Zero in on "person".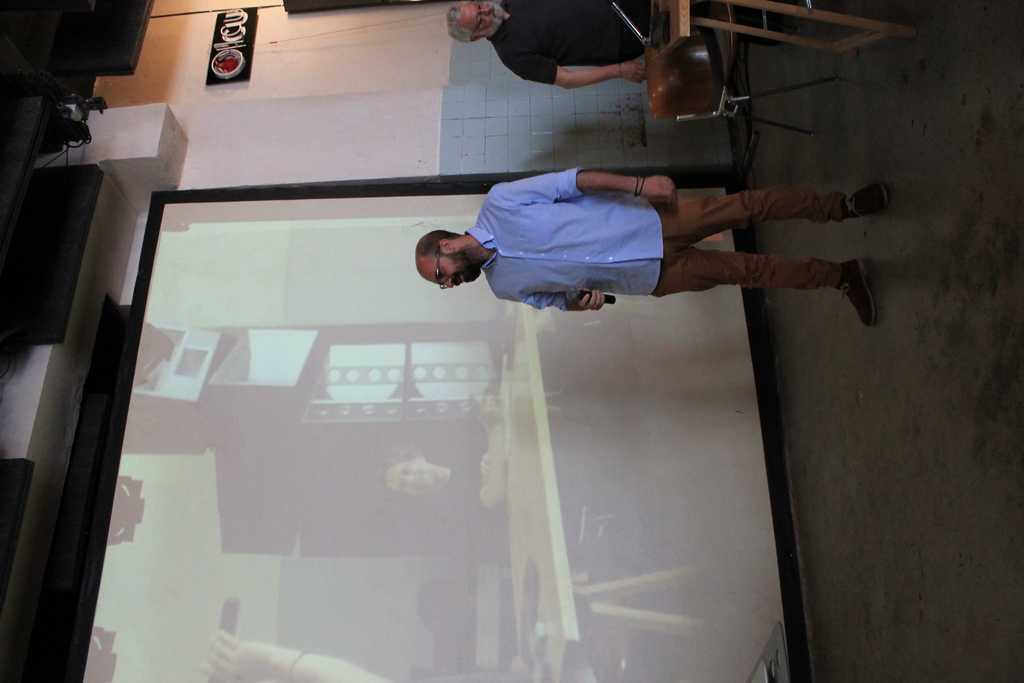
Zeroed in: (411,165,896,331).
